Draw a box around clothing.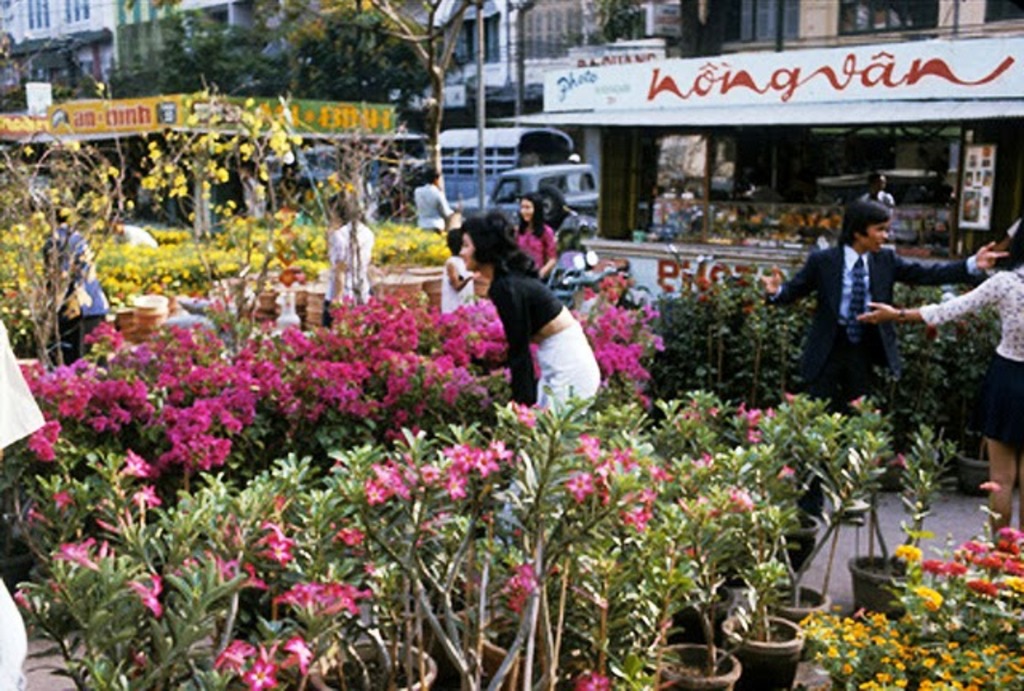
detection(46, 226, 110, 376).
